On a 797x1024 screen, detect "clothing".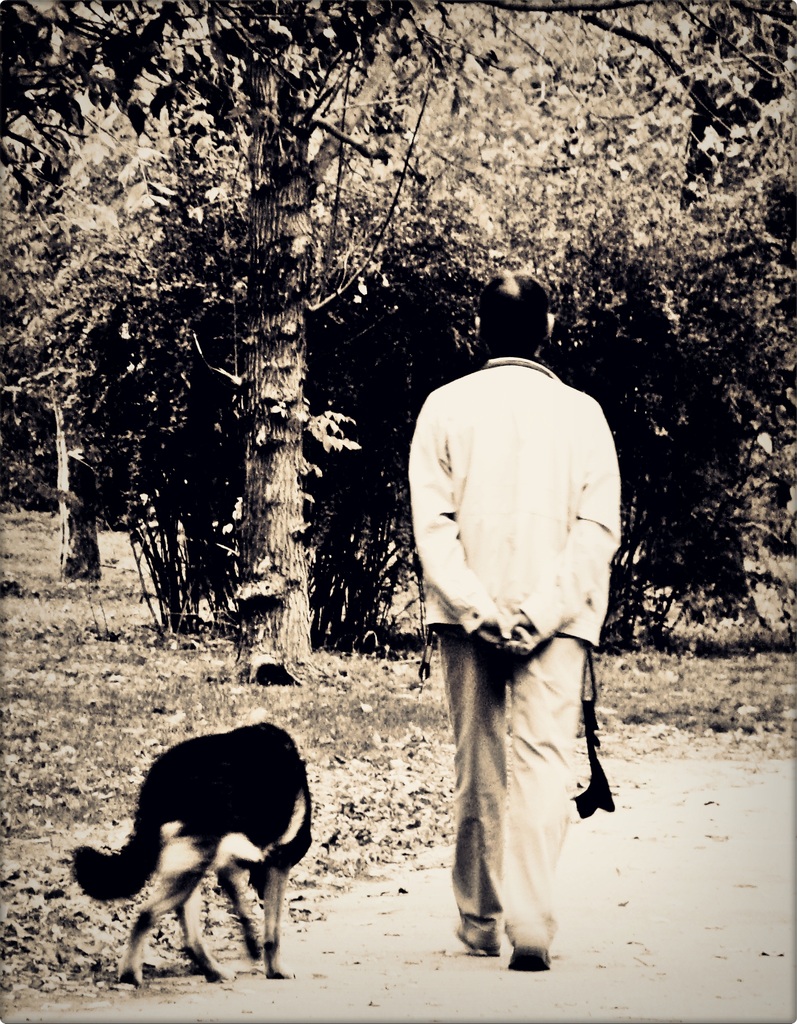
<box>406,349,623,951</box>.
